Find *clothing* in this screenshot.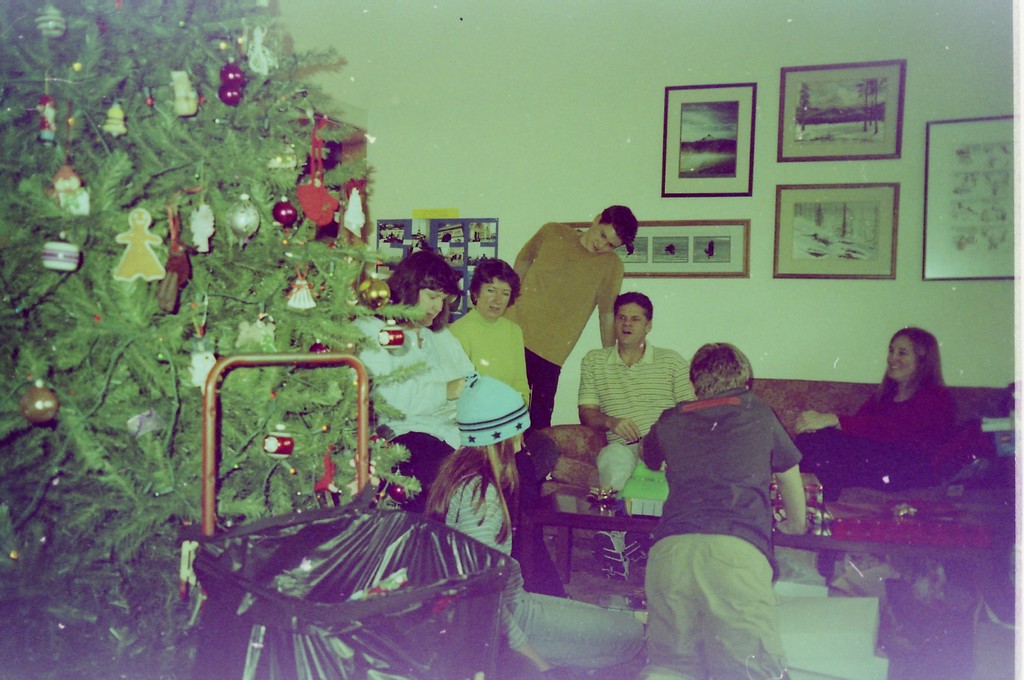
The bounding box for *clothing* is (left=794, top=384, right=959, bottom=500).
